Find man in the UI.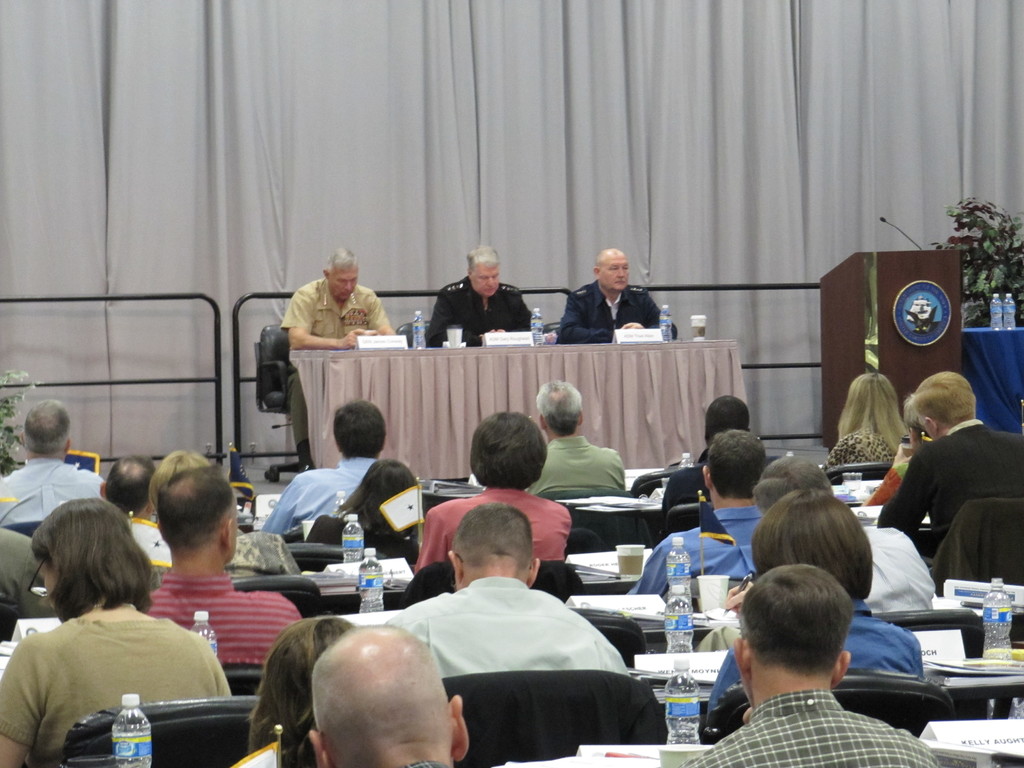
UI element at pyautogui.locateOnScreen(0, 397, 111, 527).
